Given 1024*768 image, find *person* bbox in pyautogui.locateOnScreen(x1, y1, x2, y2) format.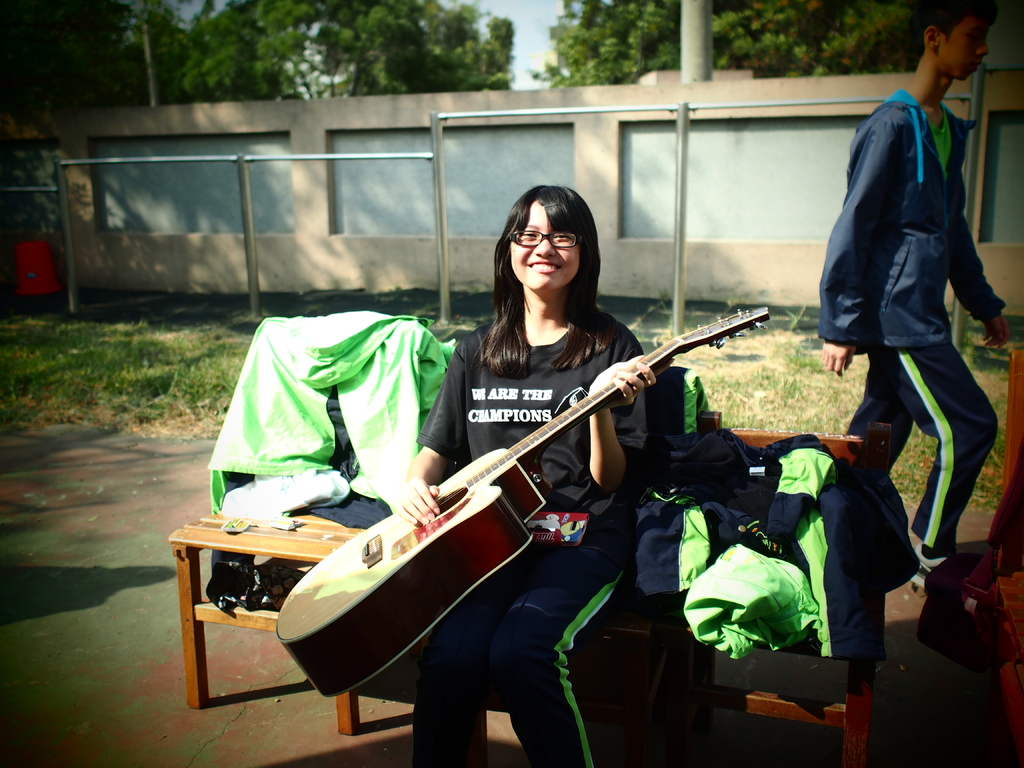
pyautogui.locateOnScreen(821, 0, 1004, 680).
